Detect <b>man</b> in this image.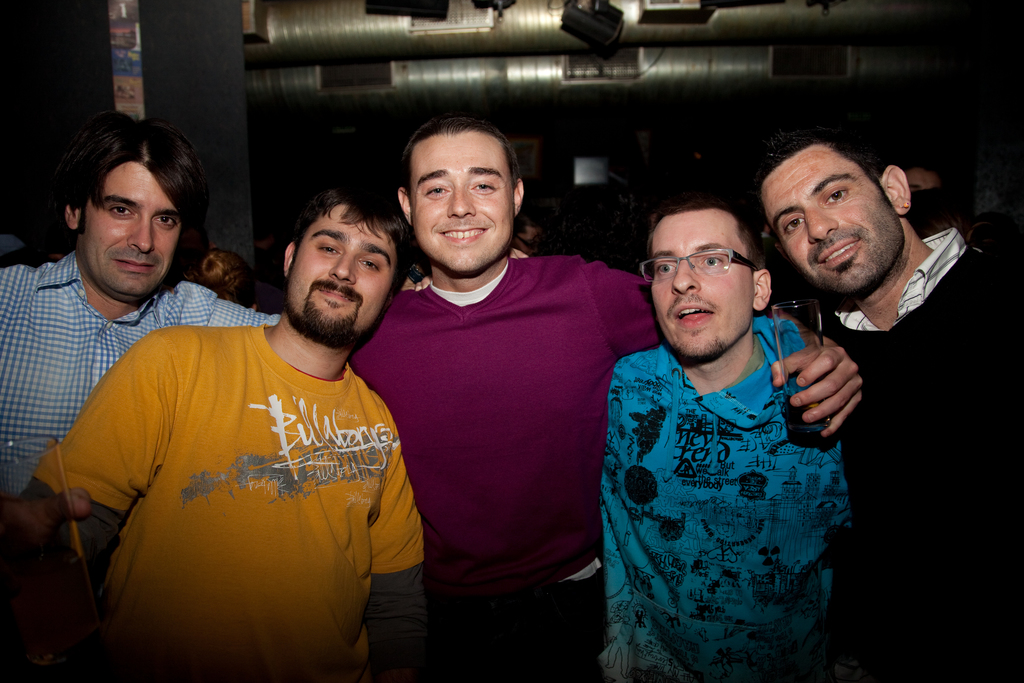
Detection: 337/112/872/682.
